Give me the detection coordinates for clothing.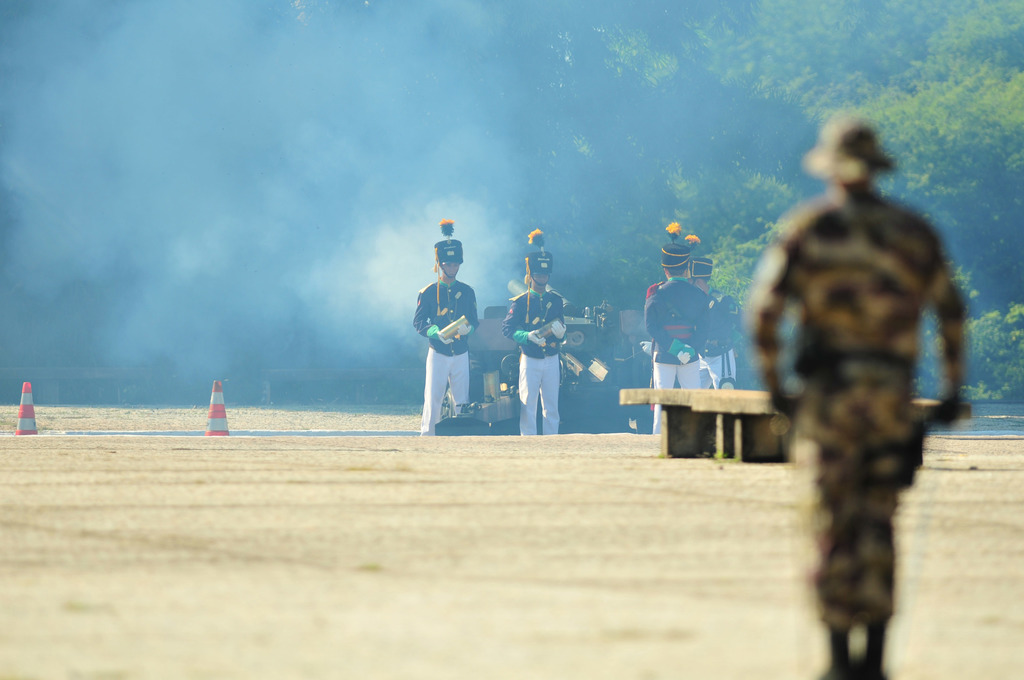
[751,184,965,679].
